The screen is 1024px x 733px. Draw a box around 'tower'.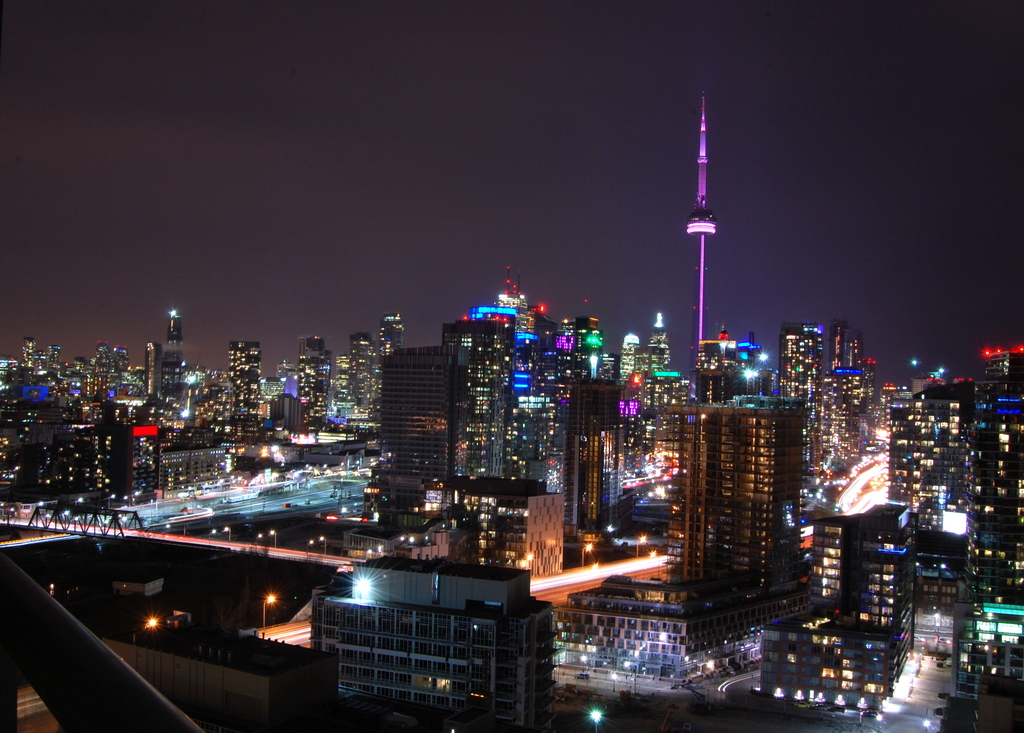
430 319 513 476.
